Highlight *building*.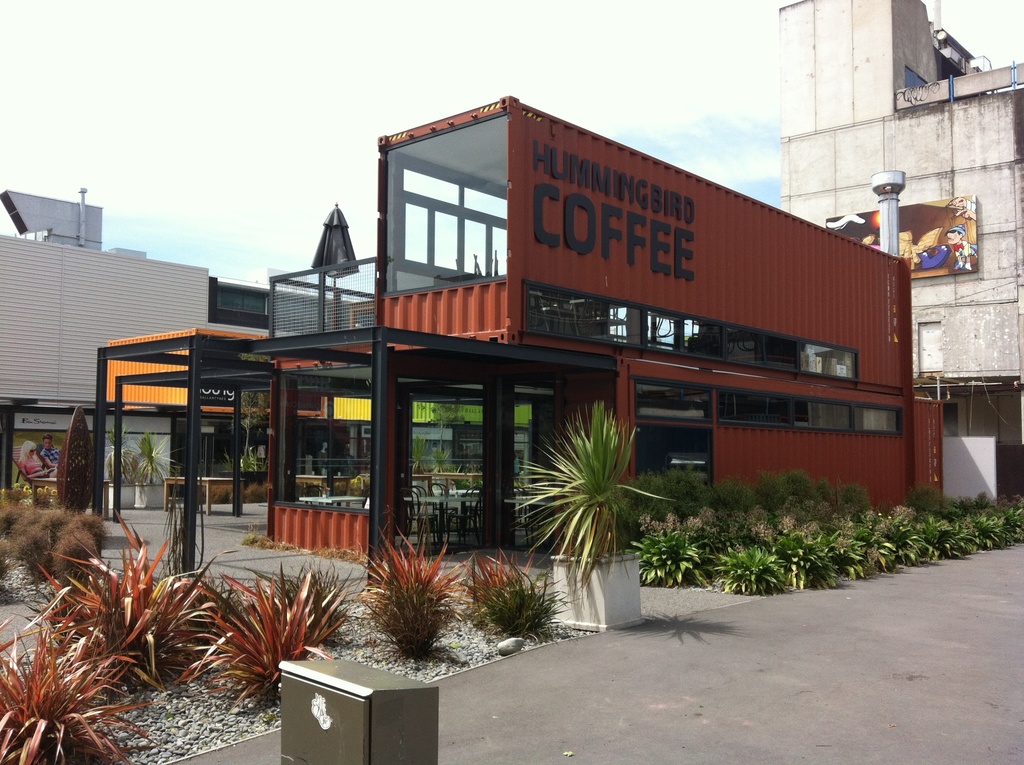
Highlighted region: rect(92, 94, 942, 590).
